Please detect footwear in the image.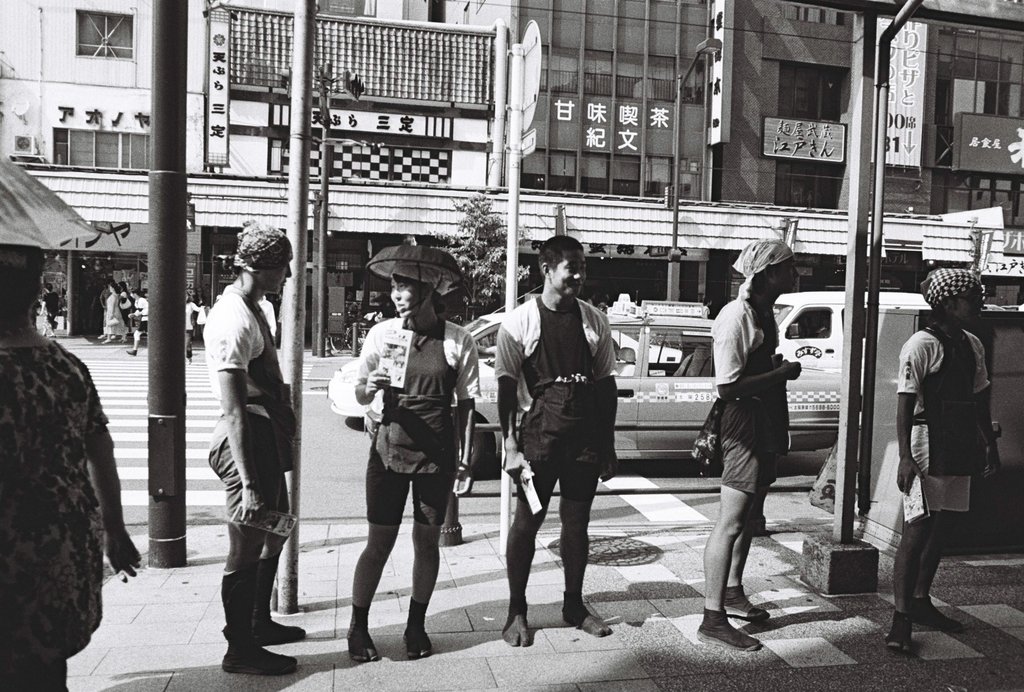
l=562, t=593, r=613, b=638.
